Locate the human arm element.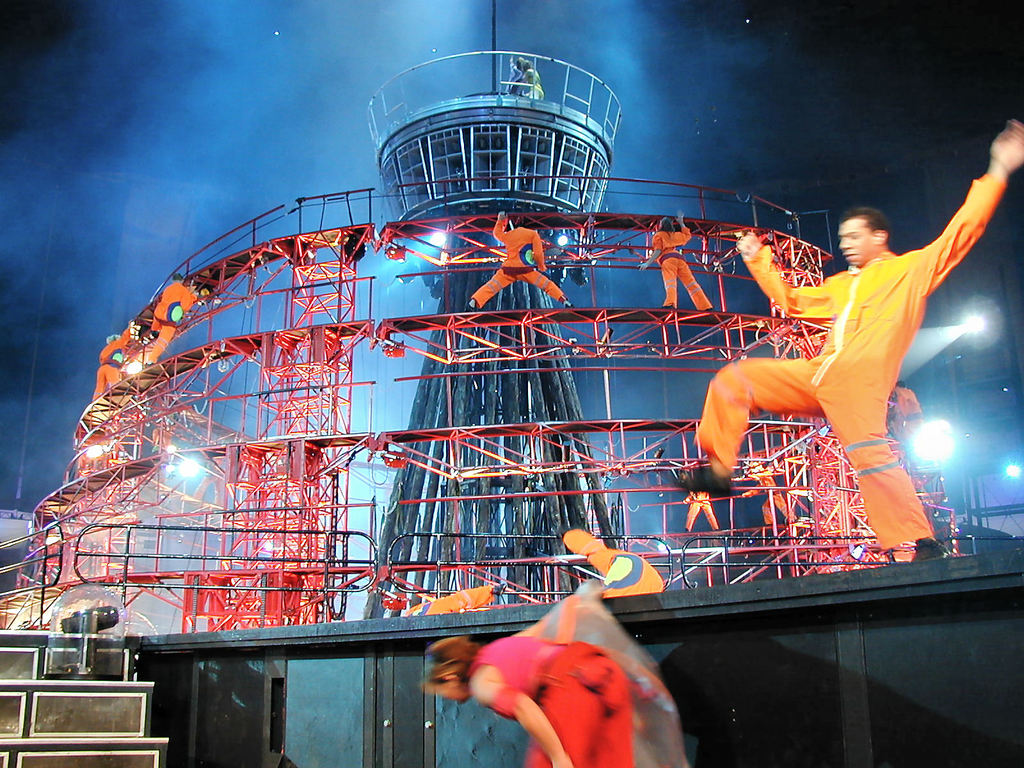
Element bbox: detection(463, 673, 575, 767).
